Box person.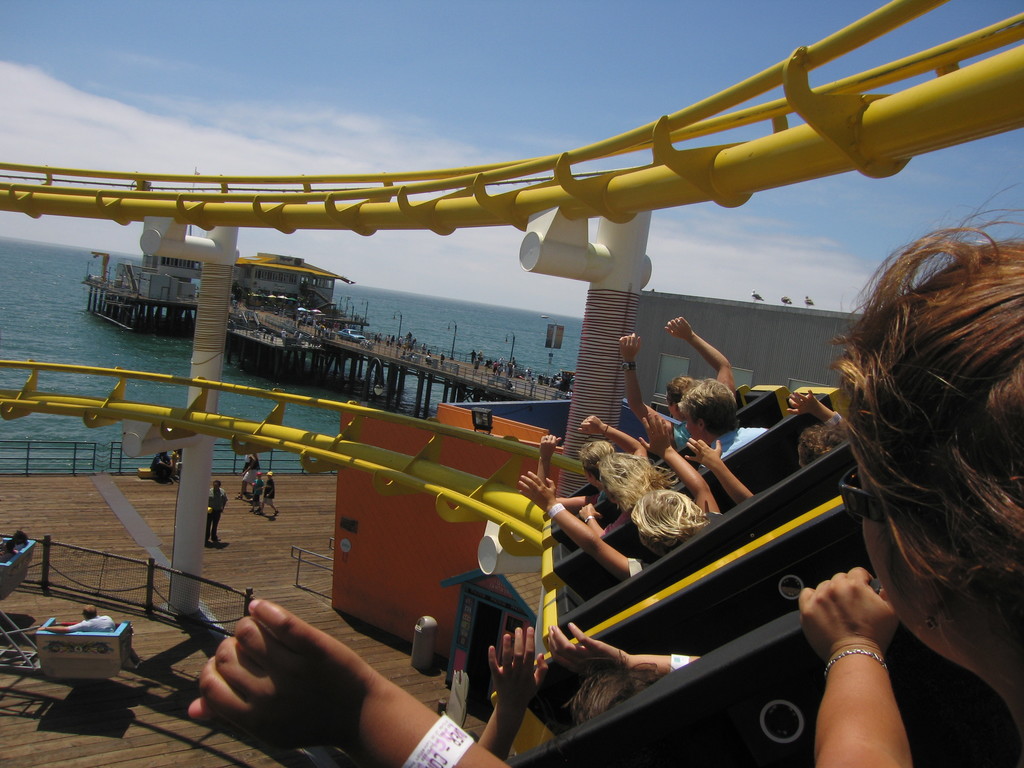
{"x1": 478, "y1": 626, "x2": 700, "y2": 765}.
